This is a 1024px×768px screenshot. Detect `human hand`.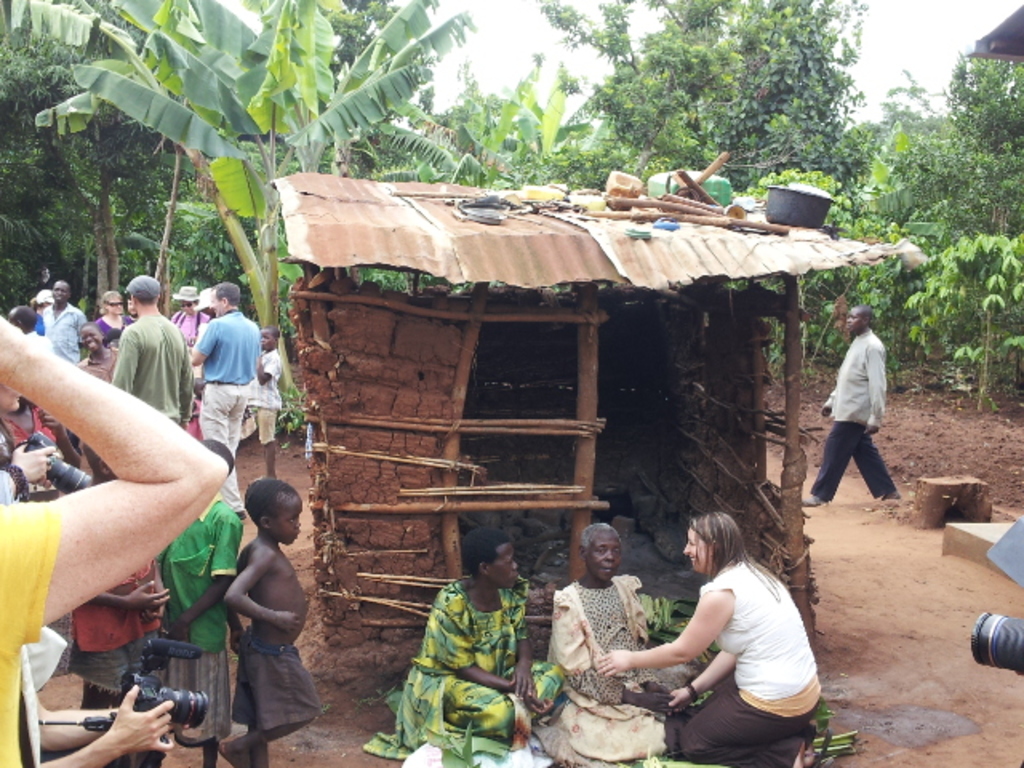
rect(275, 608, 301, 637).
